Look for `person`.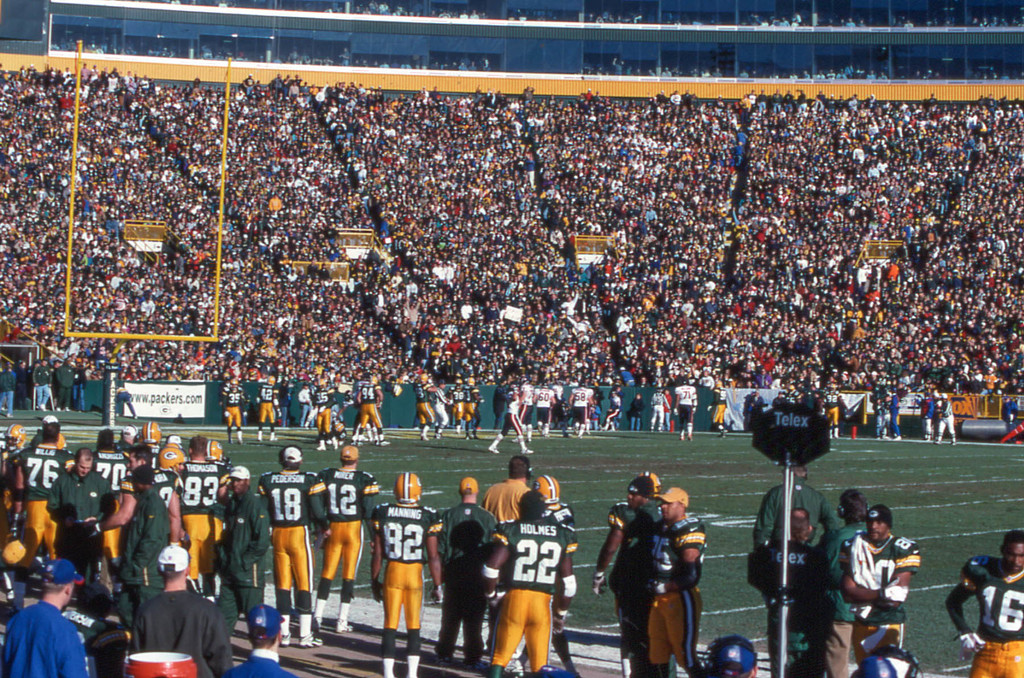
Found: 18, 414, 76, 575.
